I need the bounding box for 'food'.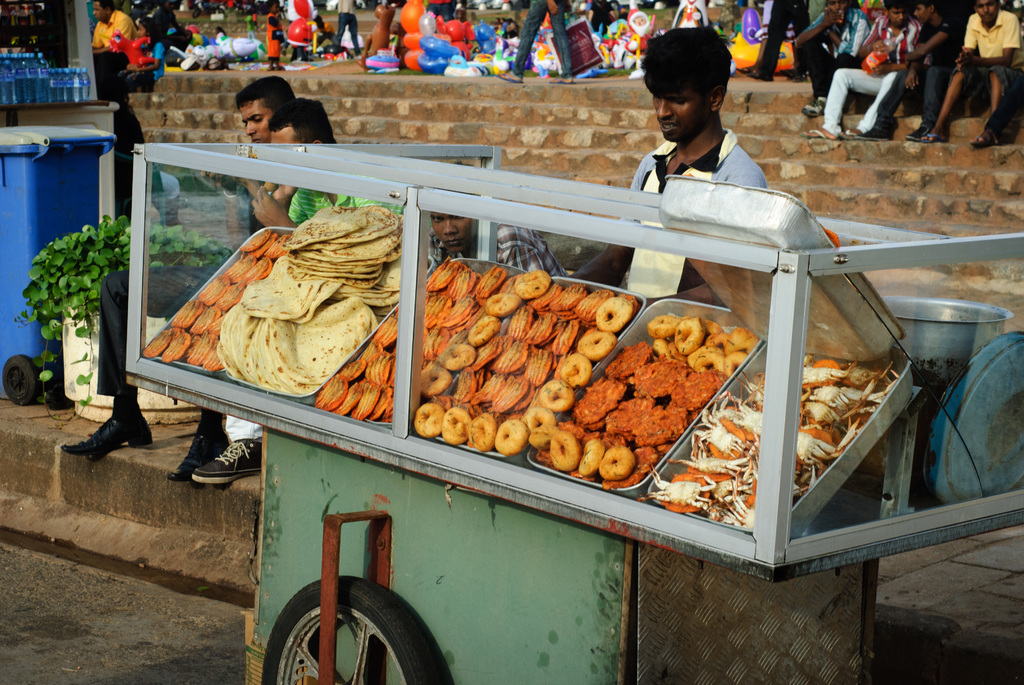
Here it is: bbox=(180, 331, 212, 368).
